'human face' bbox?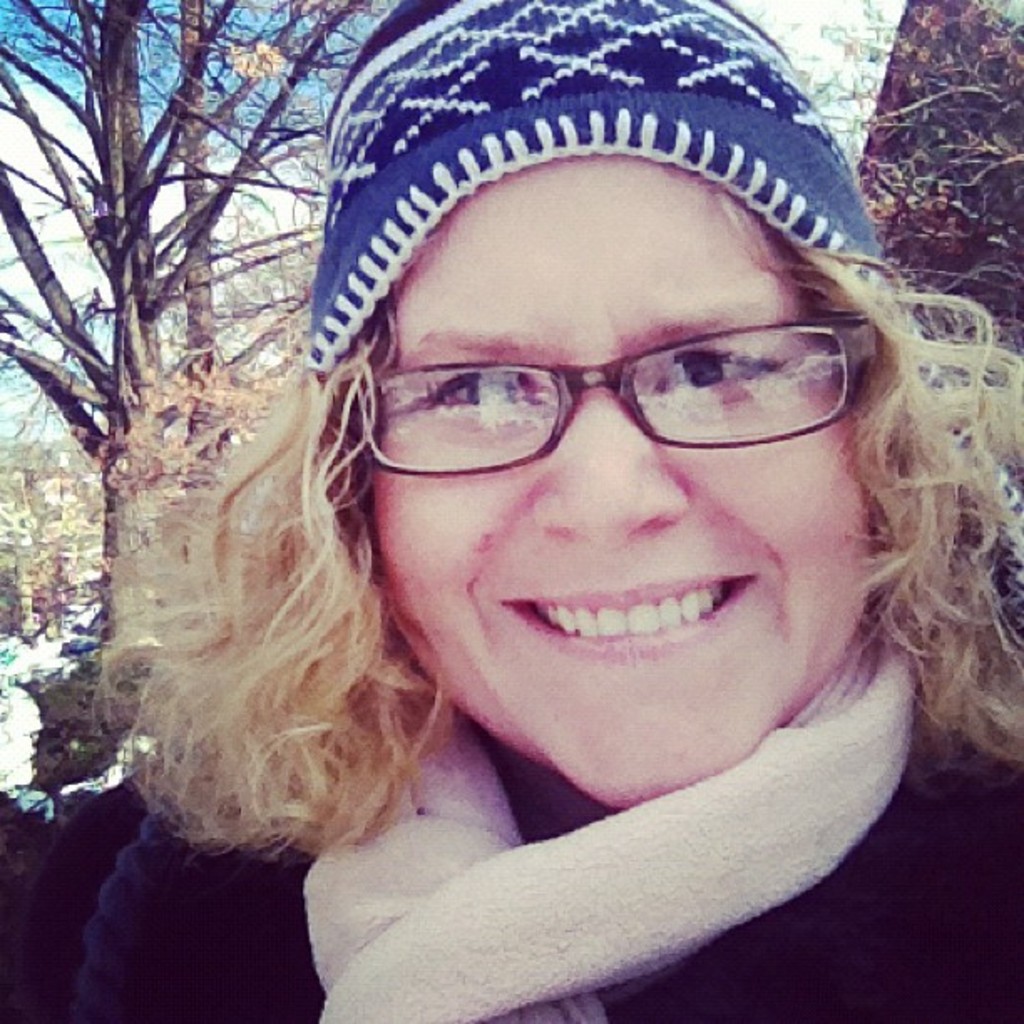
(left=365, top=151, right=860, bottom=815)
